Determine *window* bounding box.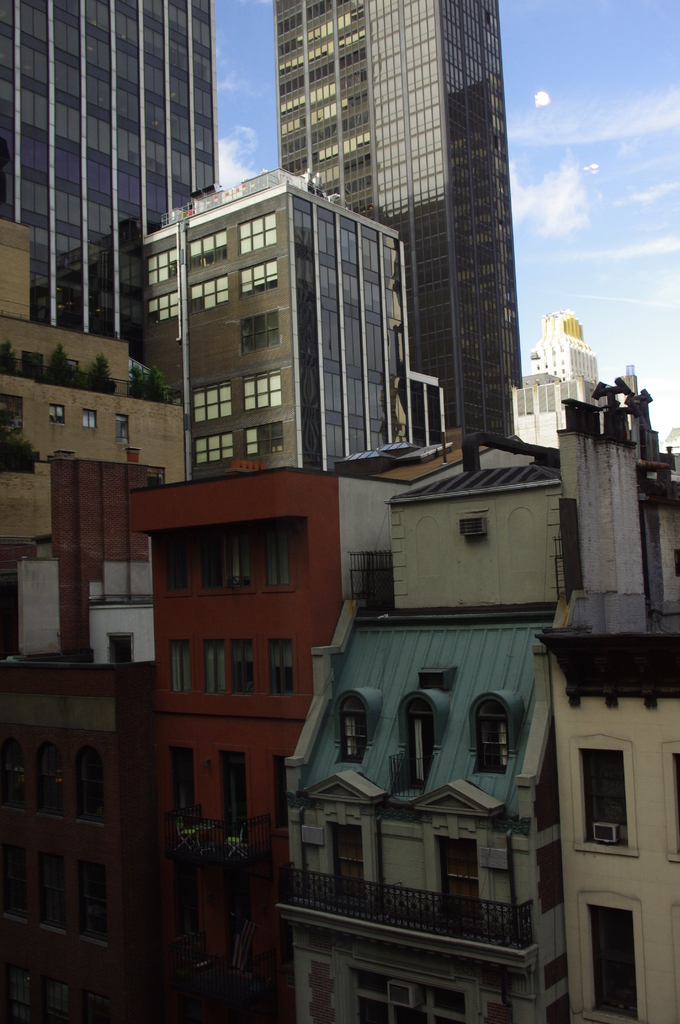
Determined: x1=73, y1=745, x2=105, y2=822.
